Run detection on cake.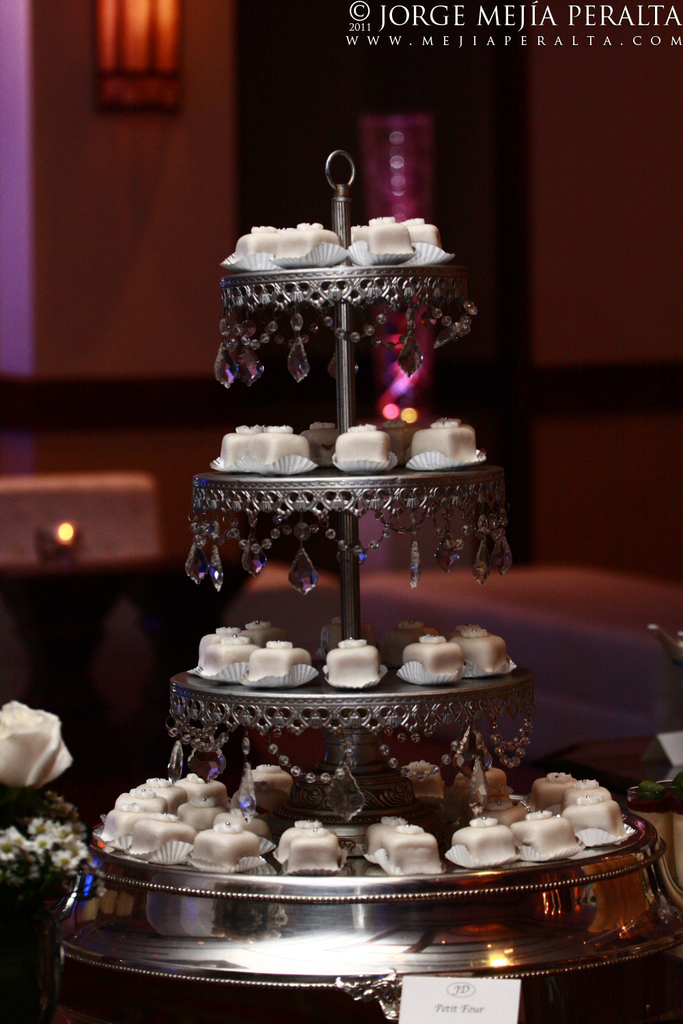
Result: box(393, 627, 454, 687).
